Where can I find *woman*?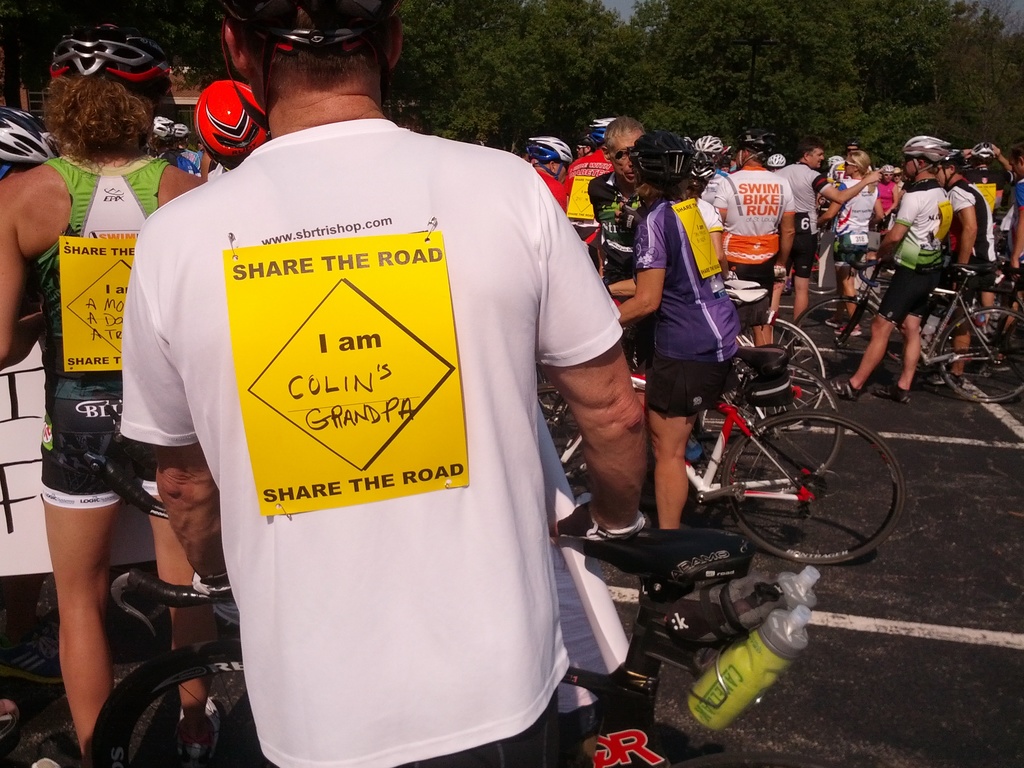
You can find it at 819,149,883,341.
